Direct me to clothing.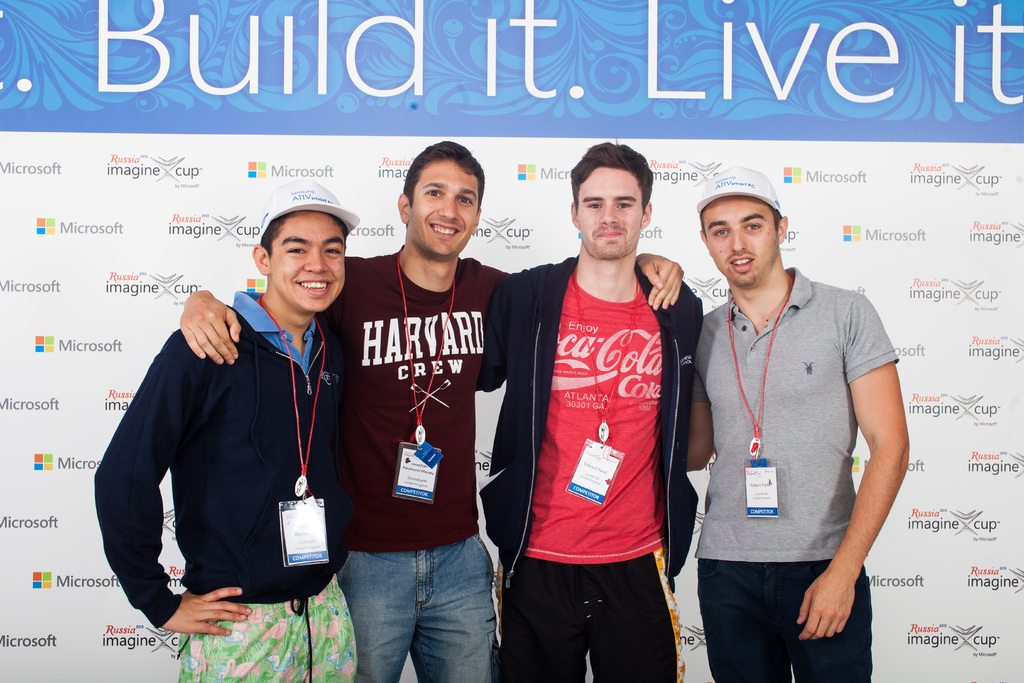
Direction: rect(689, 251, 896, 682).
